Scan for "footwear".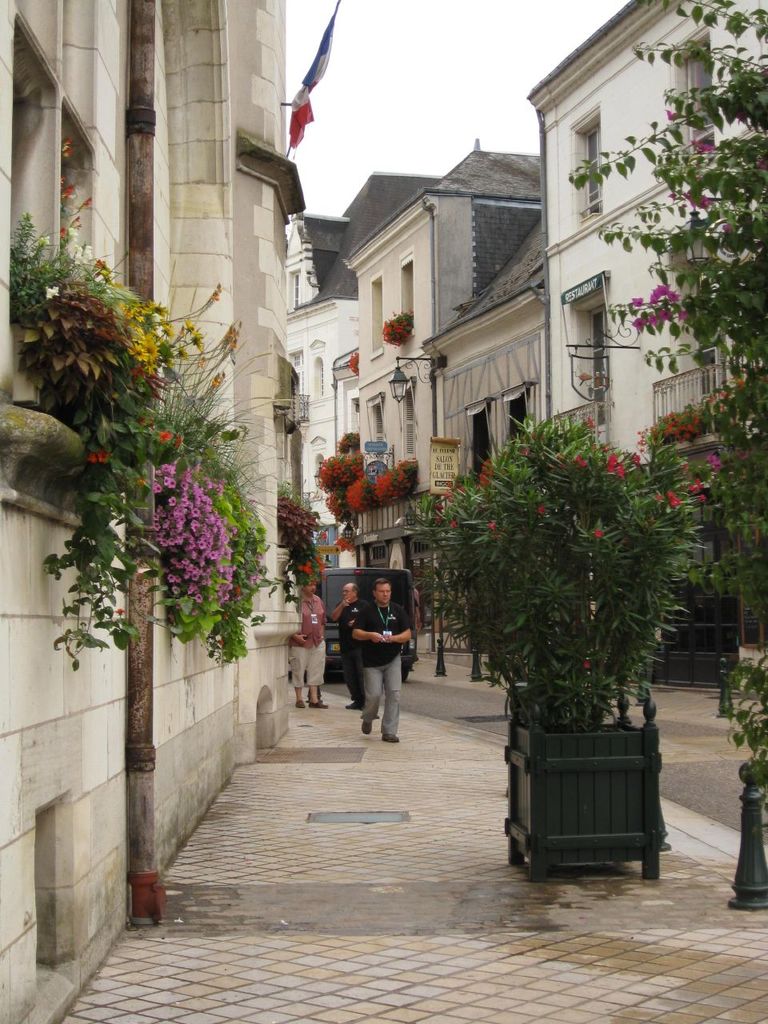
Scan result: 314:702:329:709.
